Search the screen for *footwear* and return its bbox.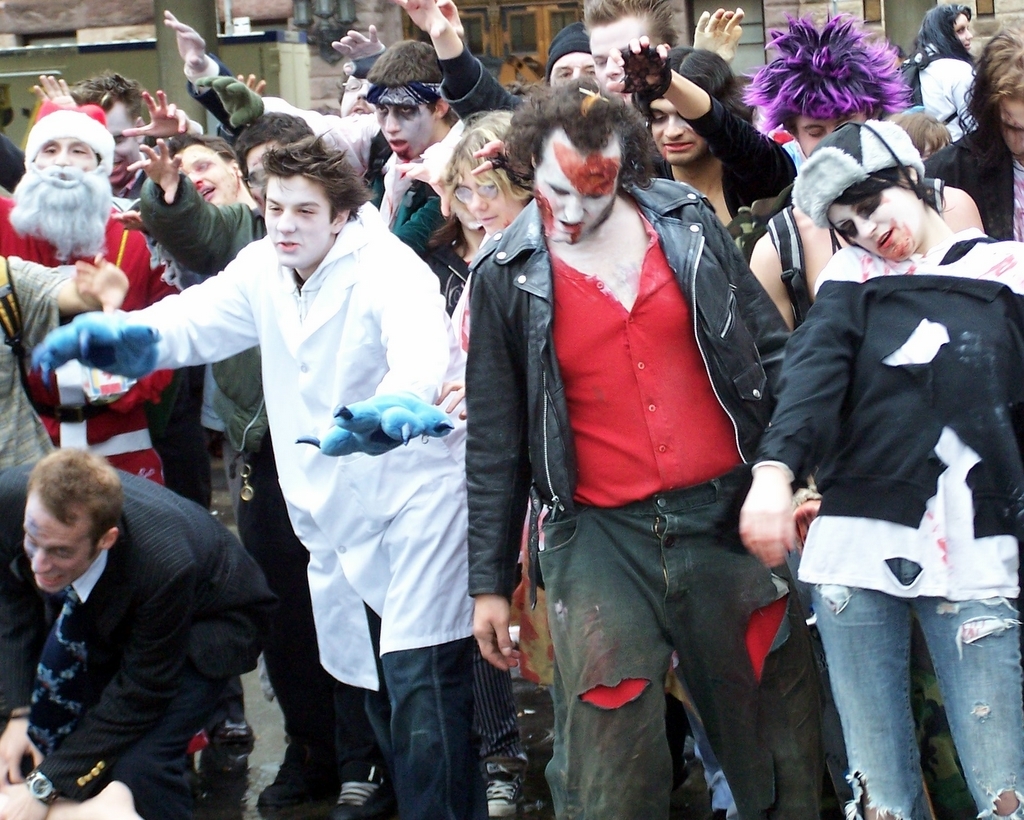
Found: [left=196, top=724, right=262, bottom=816].
